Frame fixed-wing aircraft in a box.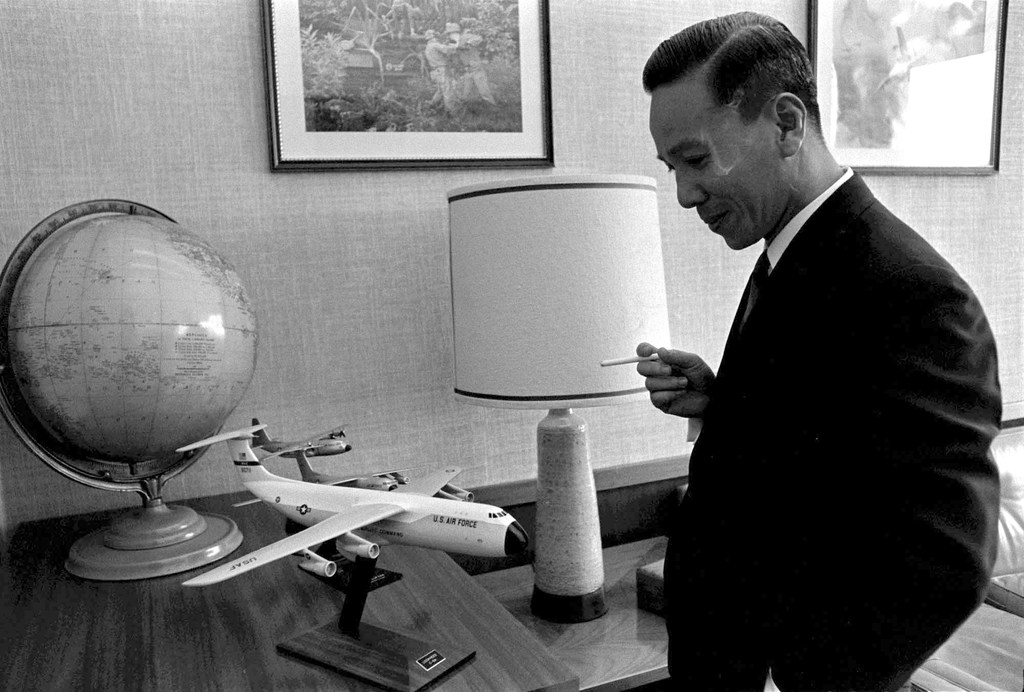
Rect(291, 449, 420, 493).
